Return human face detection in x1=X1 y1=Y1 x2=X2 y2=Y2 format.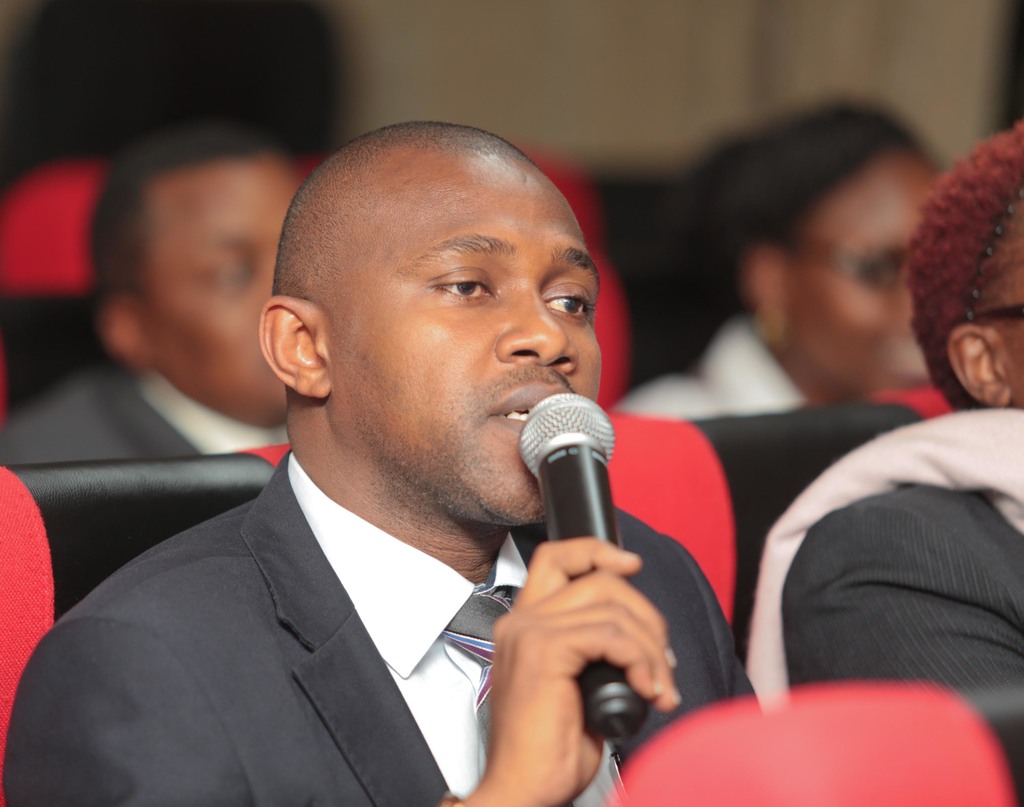
x1=333 y1=158 x2=604 y2=521.
